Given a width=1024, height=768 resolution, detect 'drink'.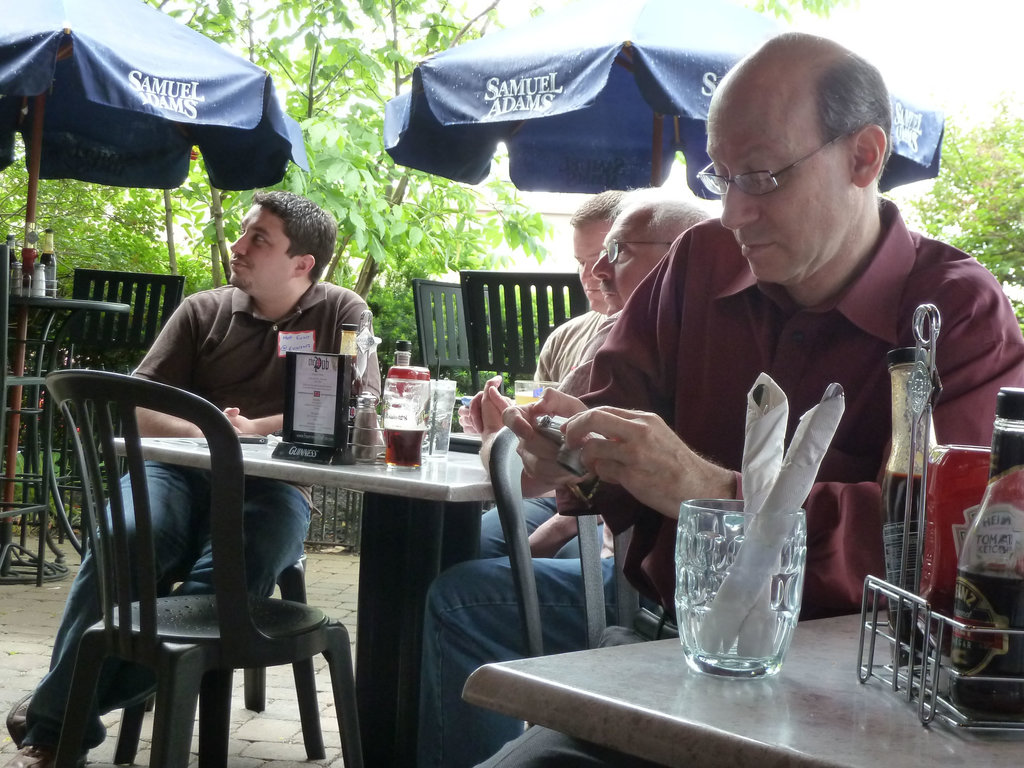
(952,387,1023,738).
